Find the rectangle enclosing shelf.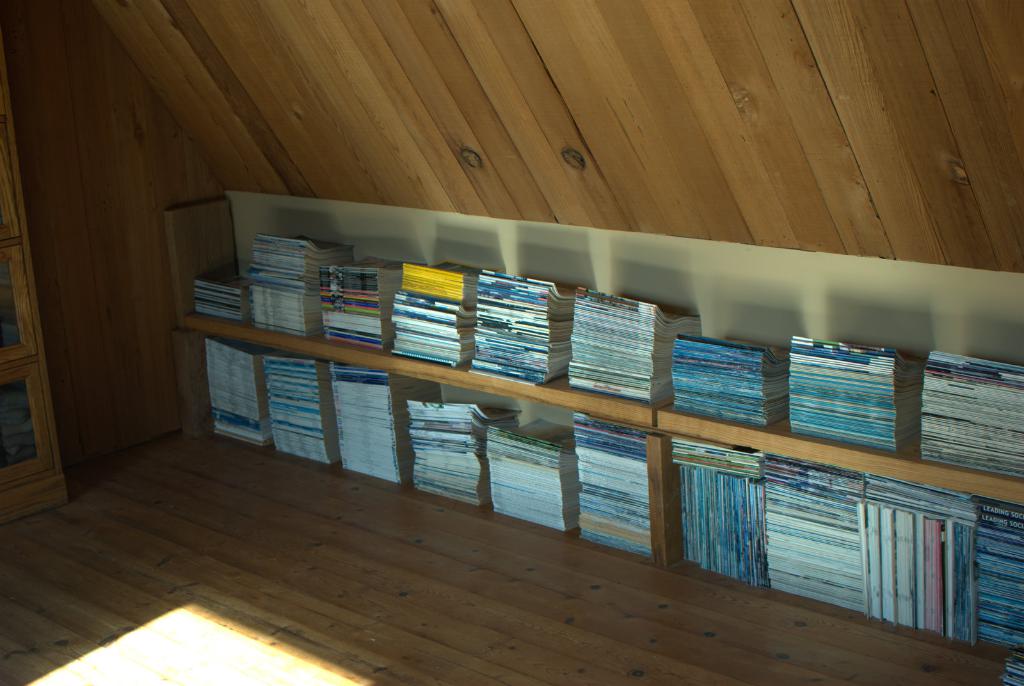
select_region(162, 189, 1023, 685).
